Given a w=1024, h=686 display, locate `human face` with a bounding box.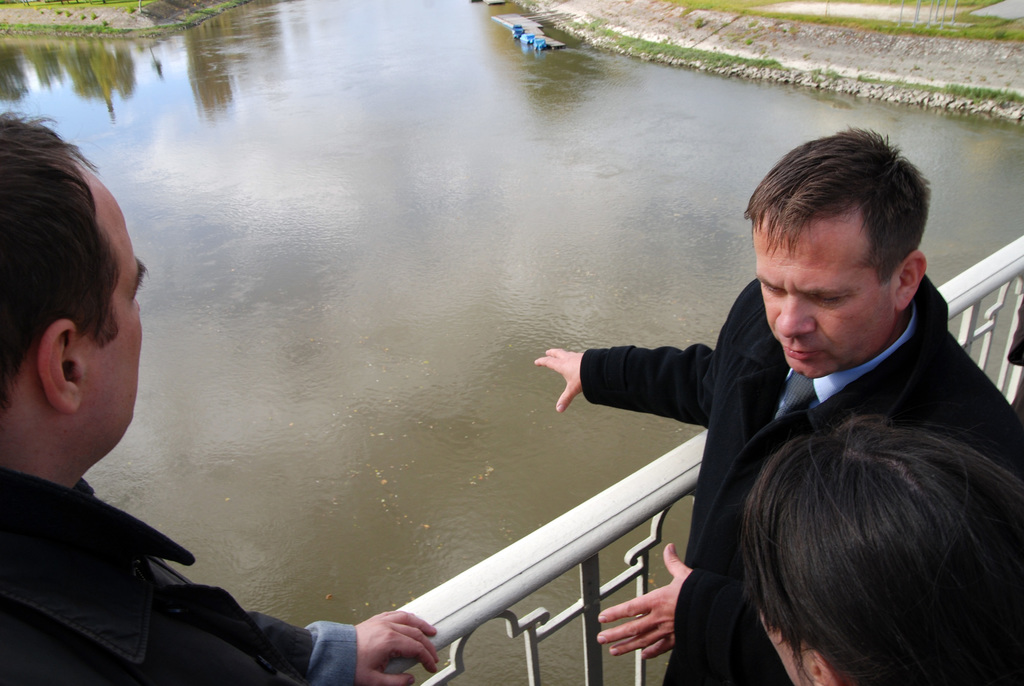
Located: <box>753,221,895,376</box>.
